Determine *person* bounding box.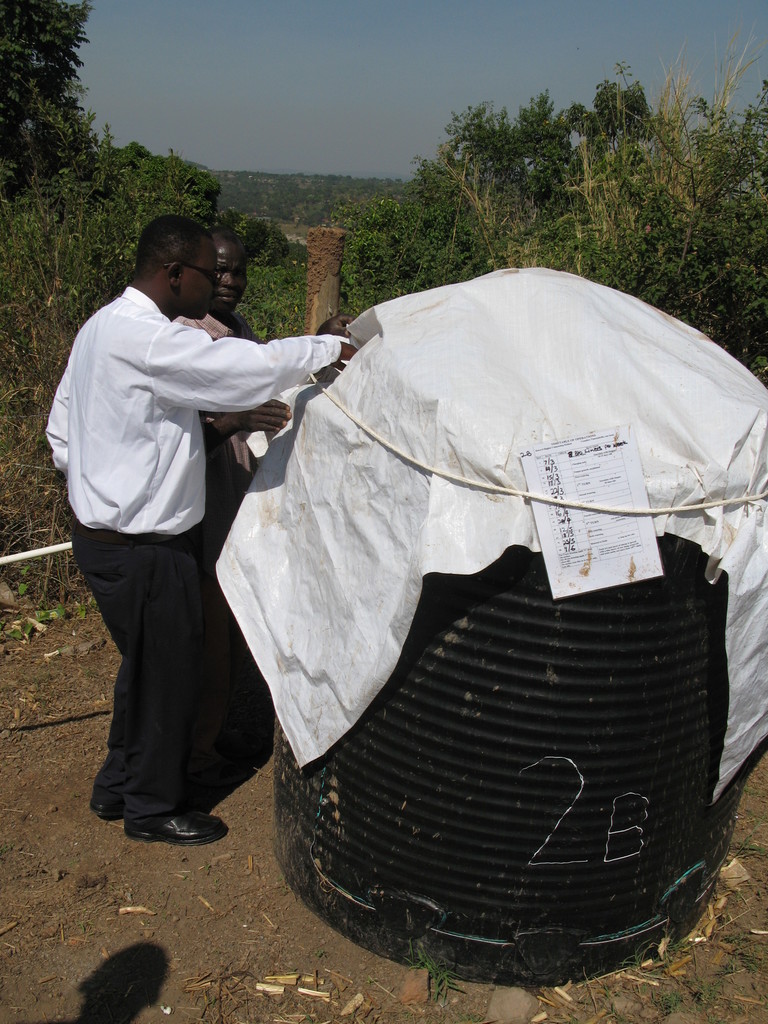
Determined: 170:223:346:751.
